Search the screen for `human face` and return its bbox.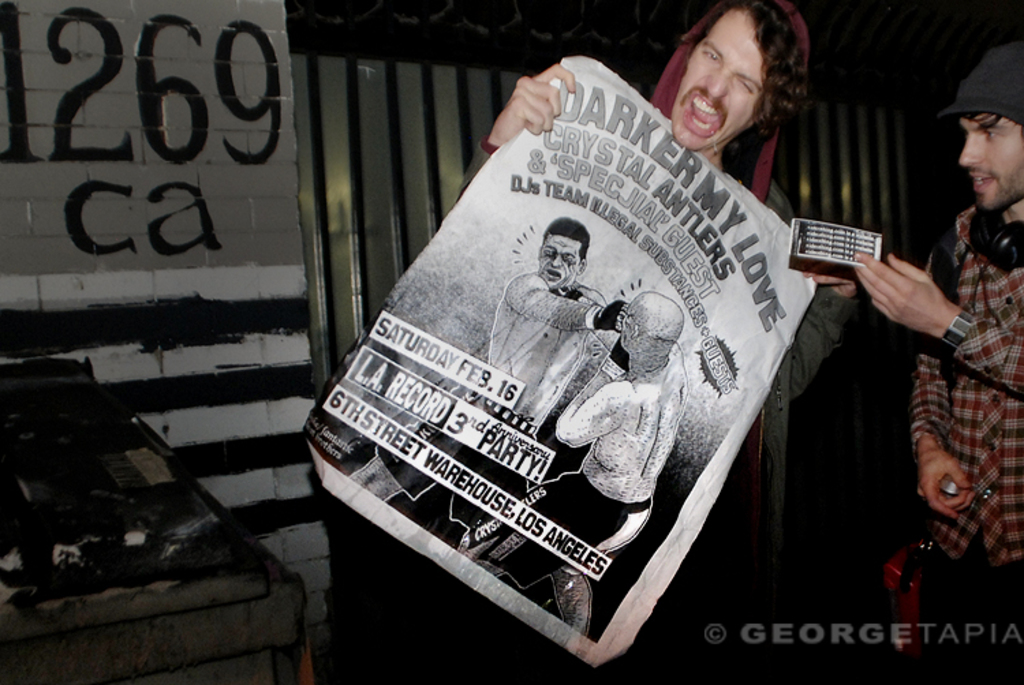
Found: crop(961, 115, 1023, 213).
